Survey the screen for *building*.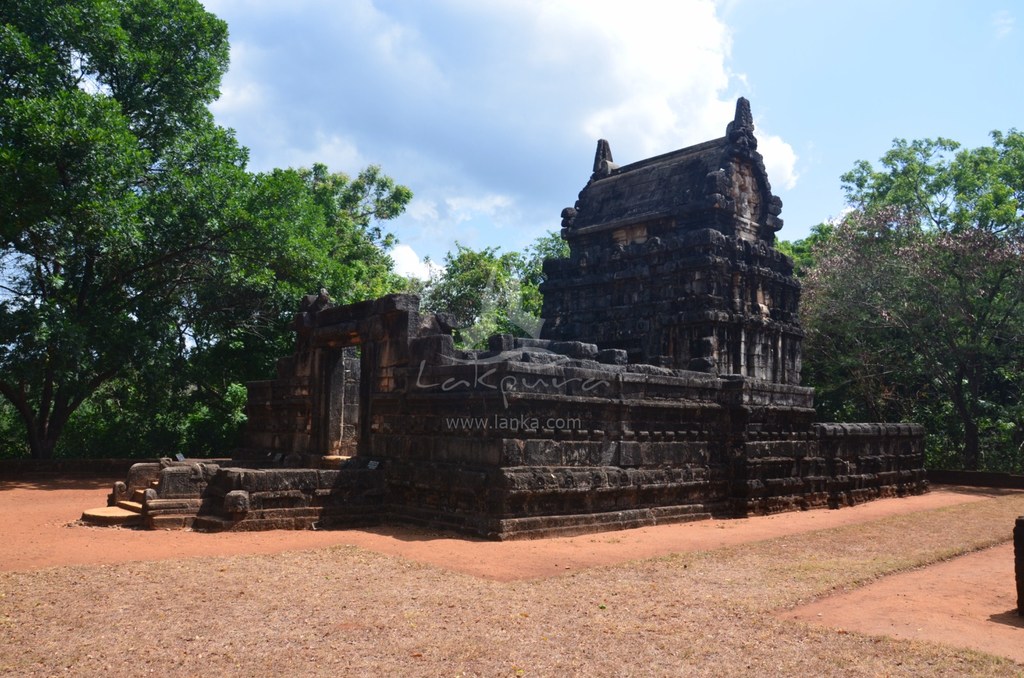
Survey found: bbox=(77, 93, 943, 541).
